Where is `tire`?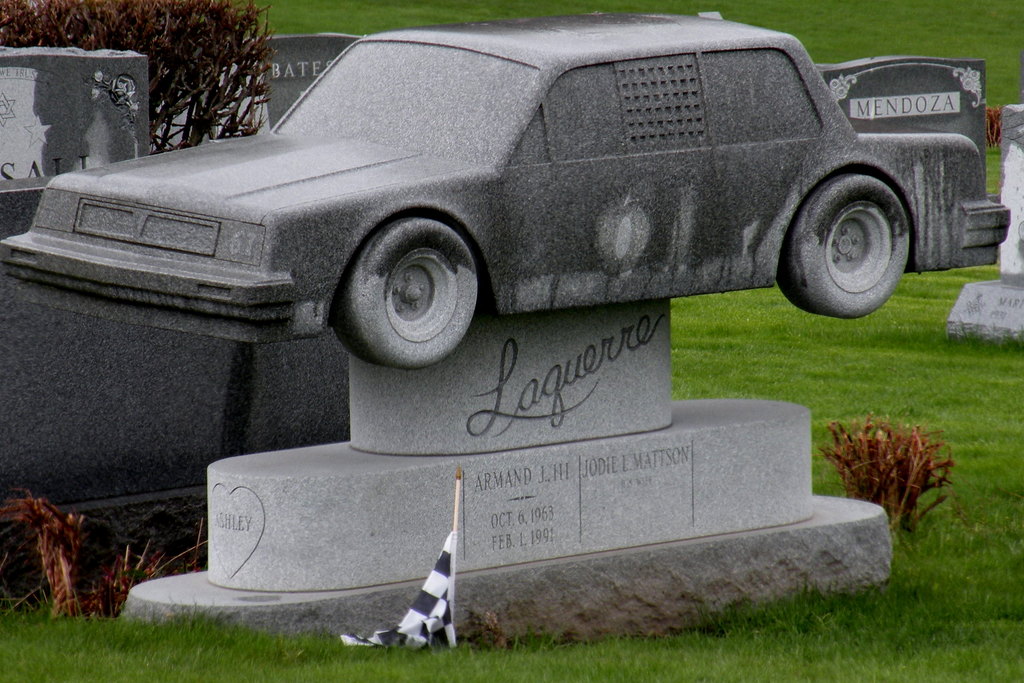
box=[794, 145, 919, 309].
